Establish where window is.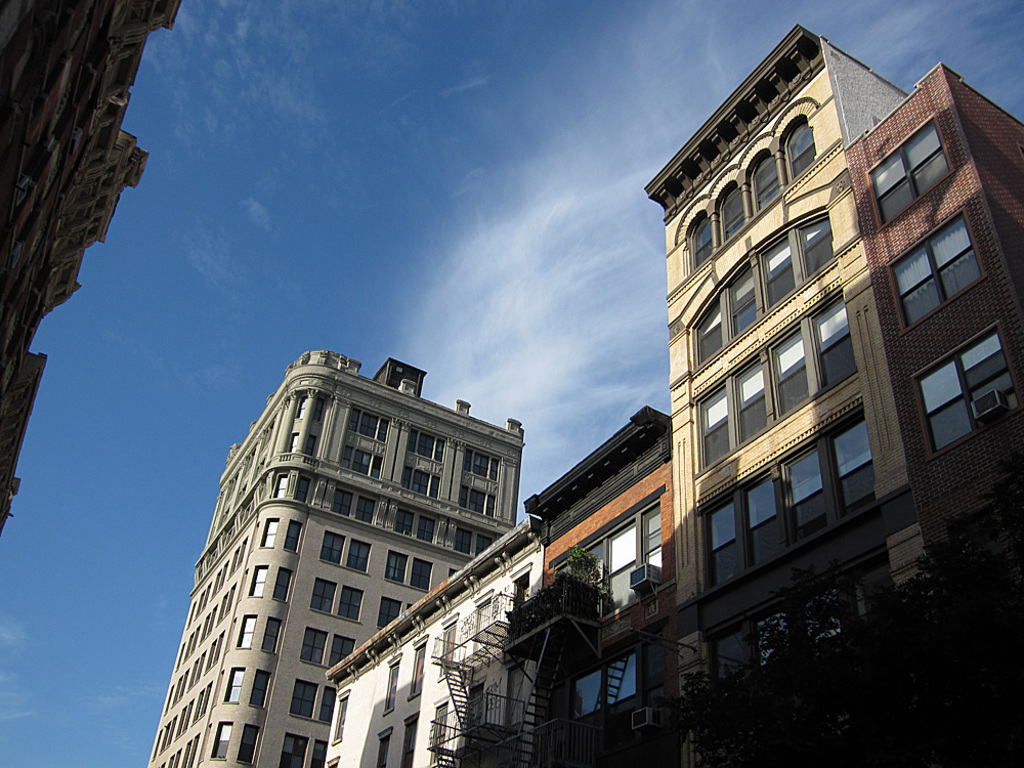
Established at detection(909, 319, 1023, 463).
